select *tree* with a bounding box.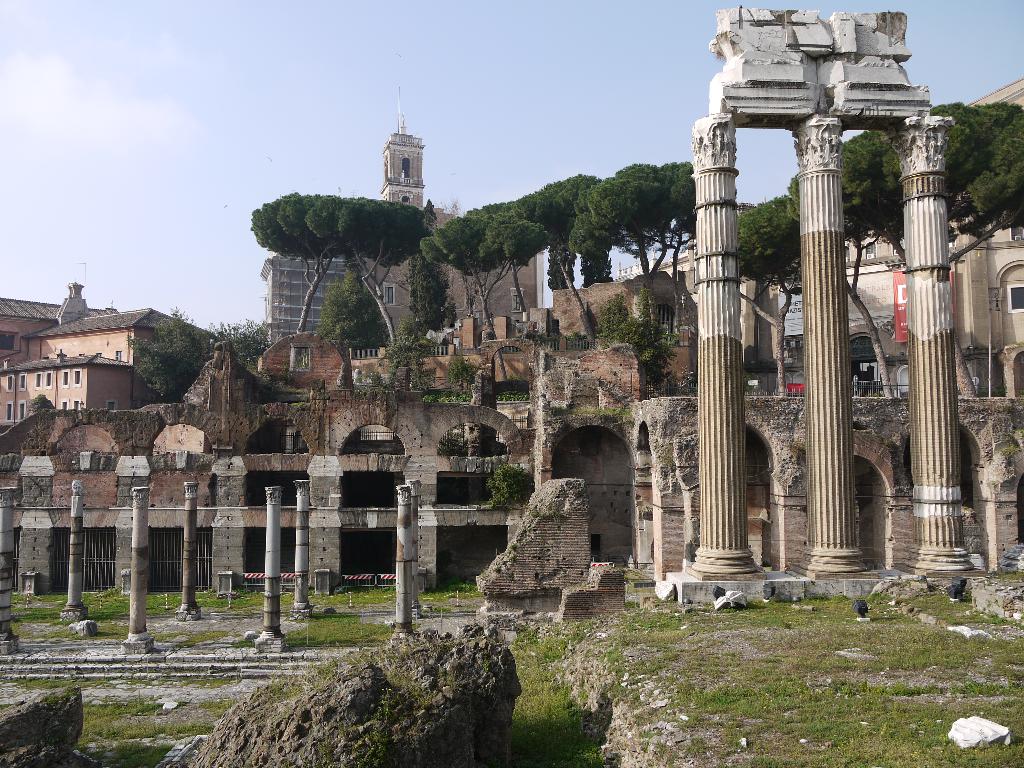
<bbox>847, 98, 1023, 397</bbox>.
